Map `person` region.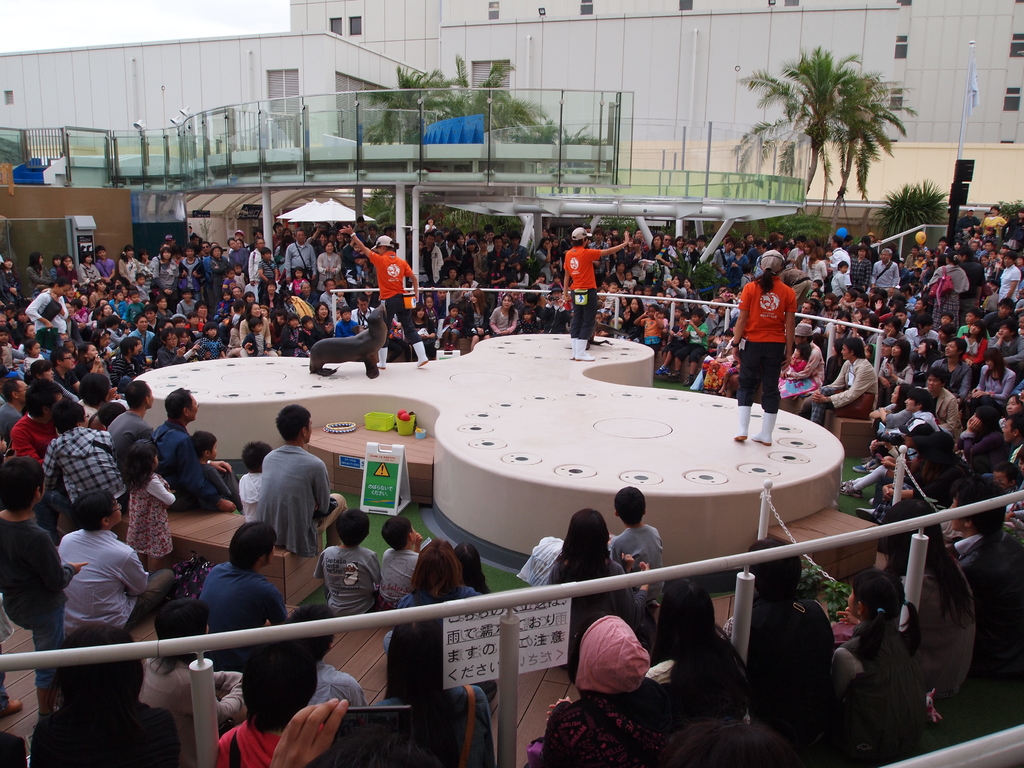
Mapped to (left=314, top=510, right=376, bottom=618).
